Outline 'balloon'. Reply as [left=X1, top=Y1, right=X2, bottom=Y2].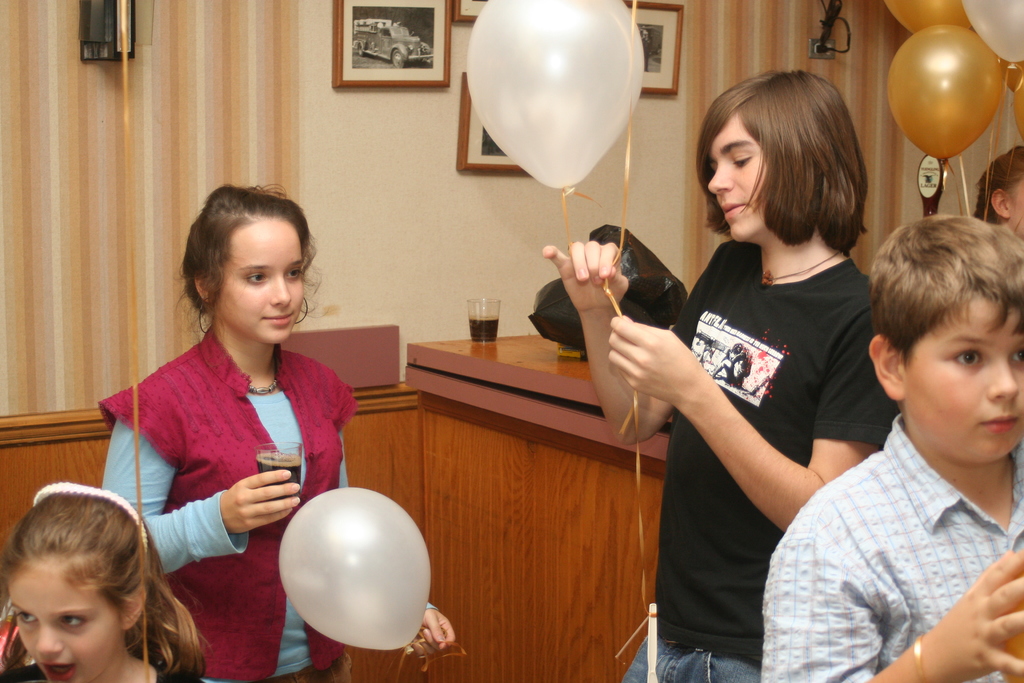
[left=275, top=483, right=435, bottom=652].
